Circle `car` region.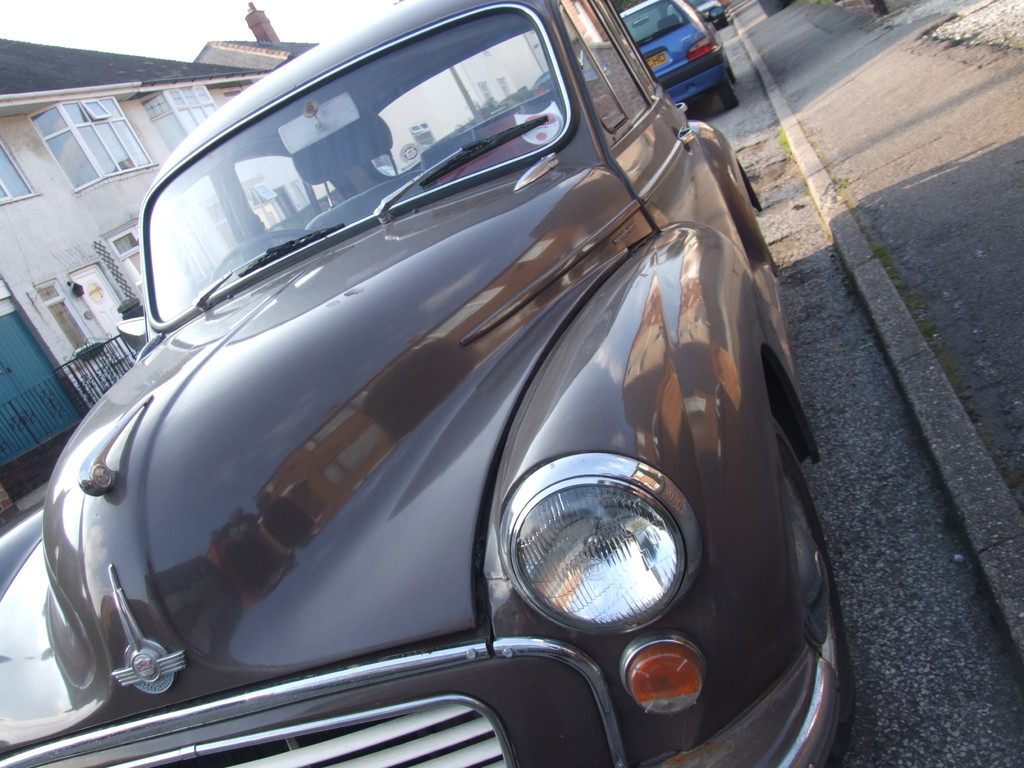
Region: (698,0,729,39).
